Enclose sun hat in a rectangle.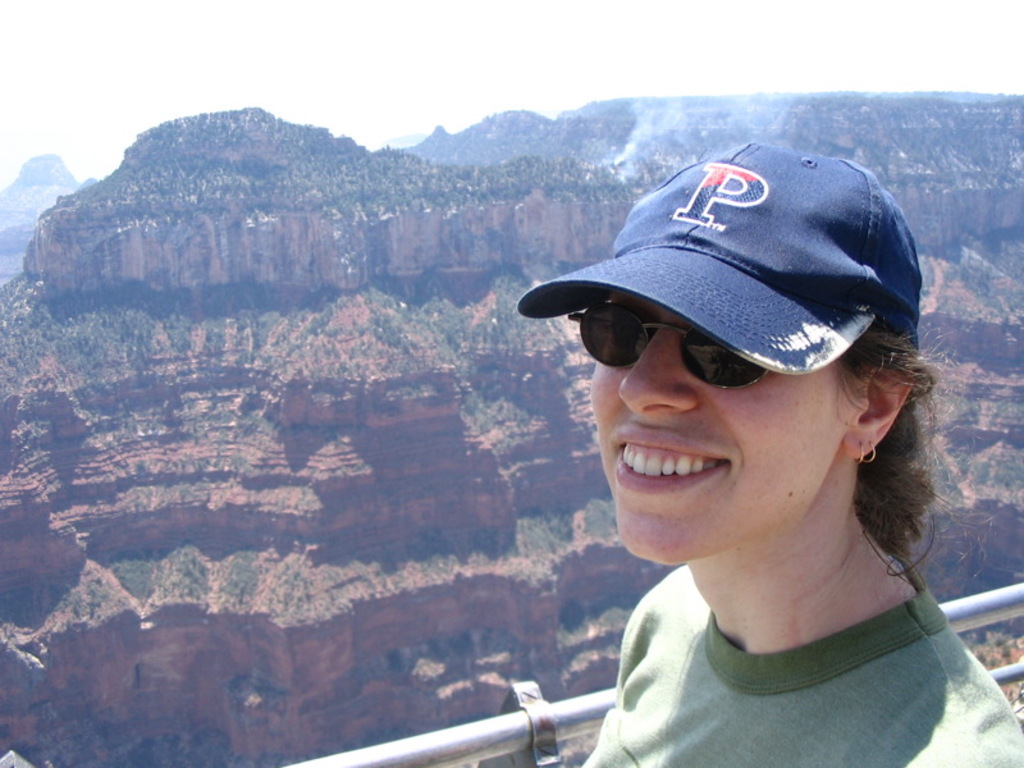
x1=508 y1=132 x2=923 y2=379.
